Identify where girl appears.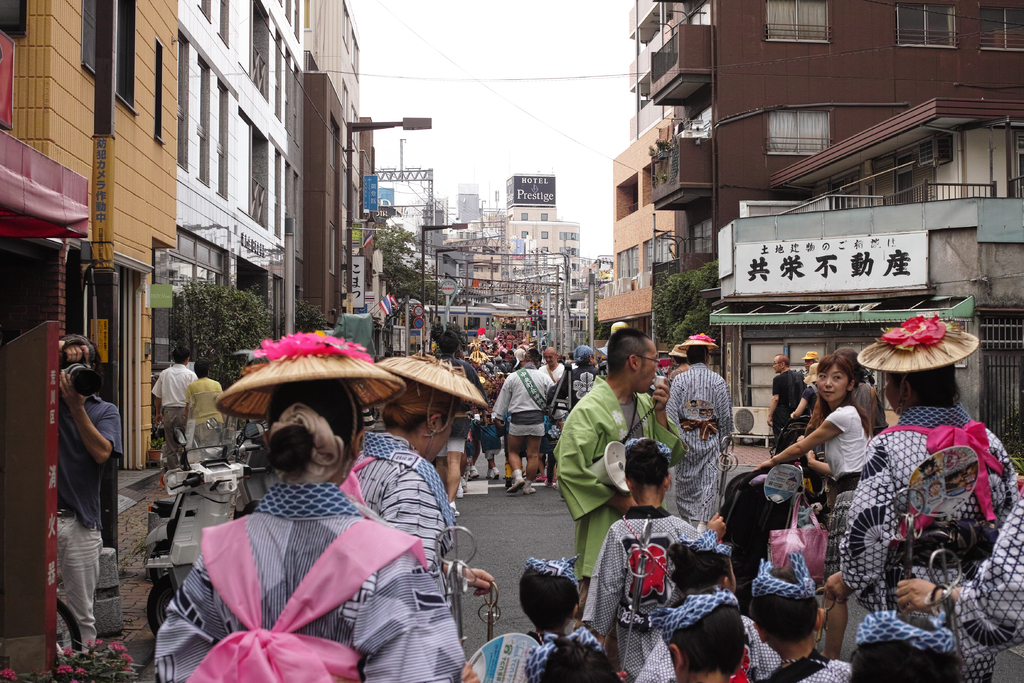
Appears at [632,529,779,682].
